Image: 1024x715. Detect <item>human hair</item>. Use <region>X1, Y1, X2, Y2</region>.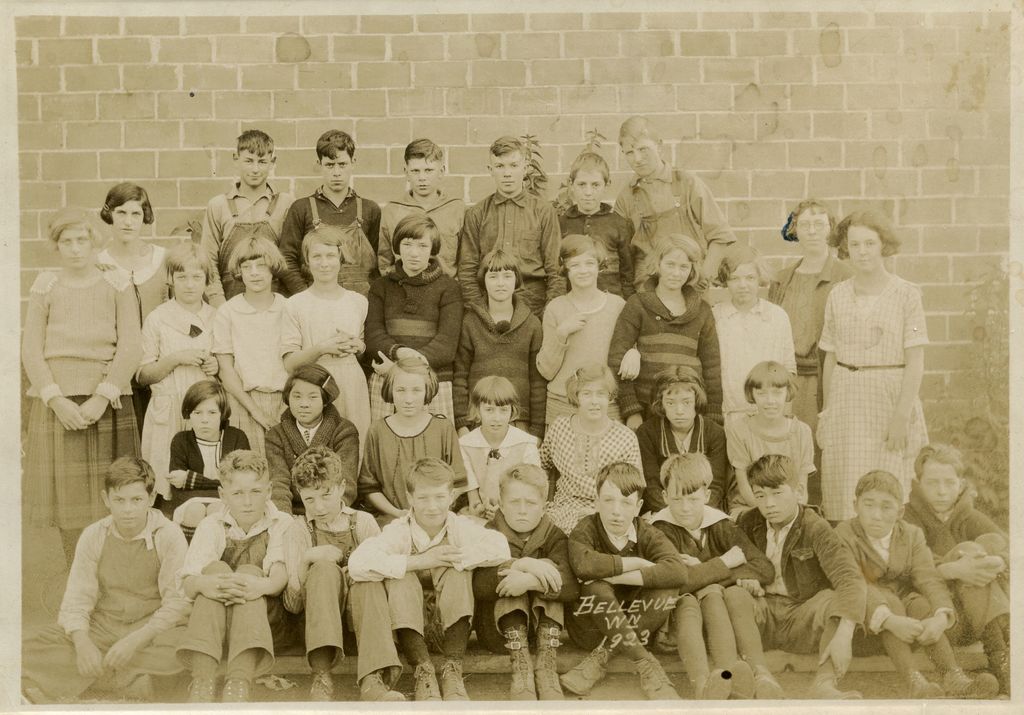
<region>301, 224, 346, 270</region>.
